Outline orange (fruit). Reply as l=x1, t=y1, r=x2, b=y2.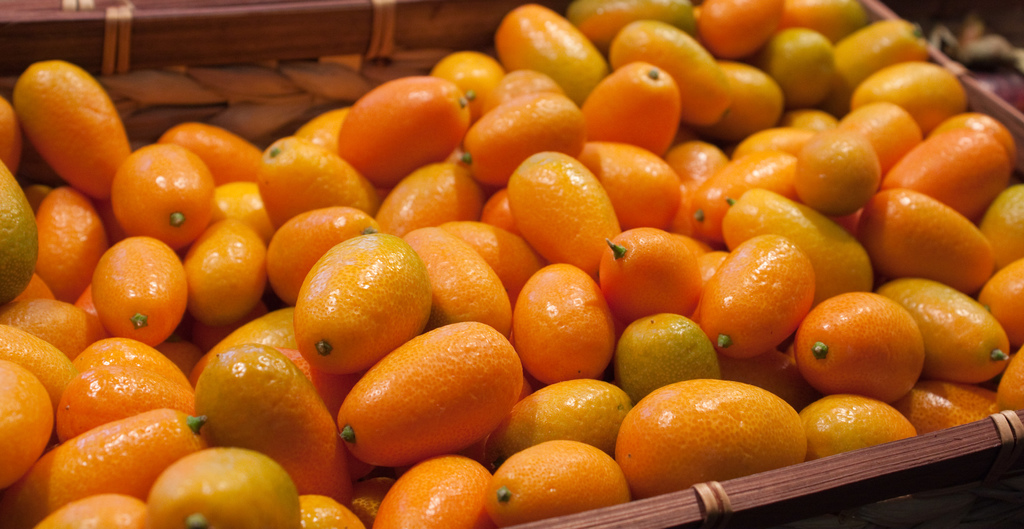
l=449, t=228, r=543, b=289.
